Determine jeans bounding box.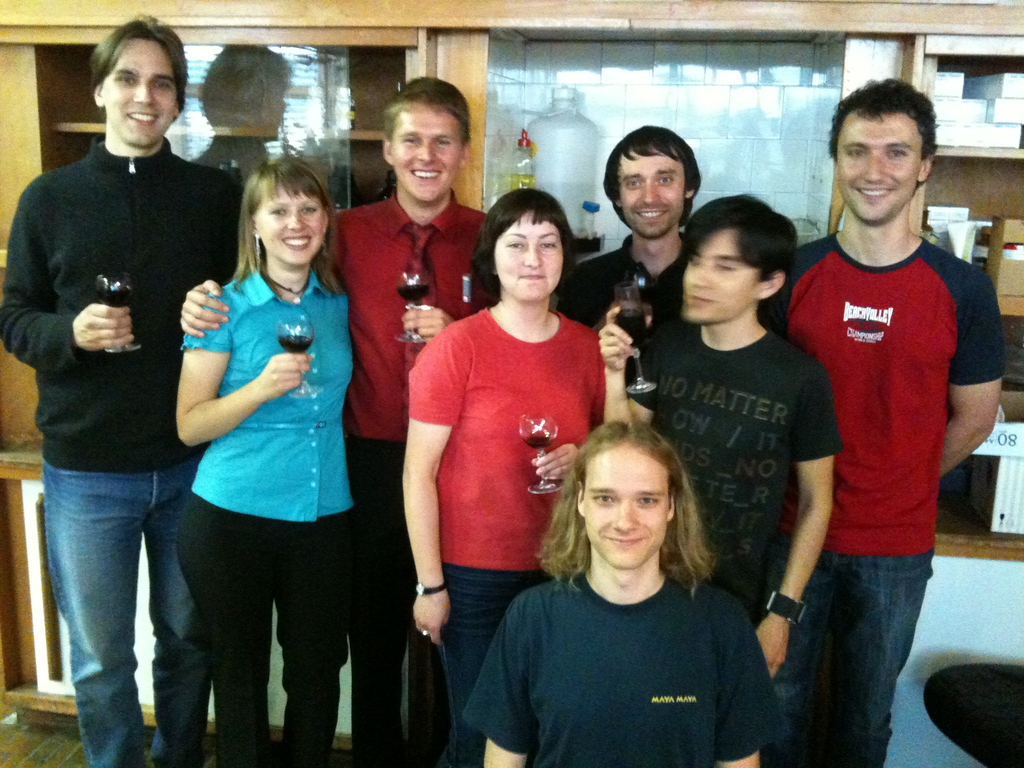
Determined: <bbox>36, 458, 206, 764</bbox>.
